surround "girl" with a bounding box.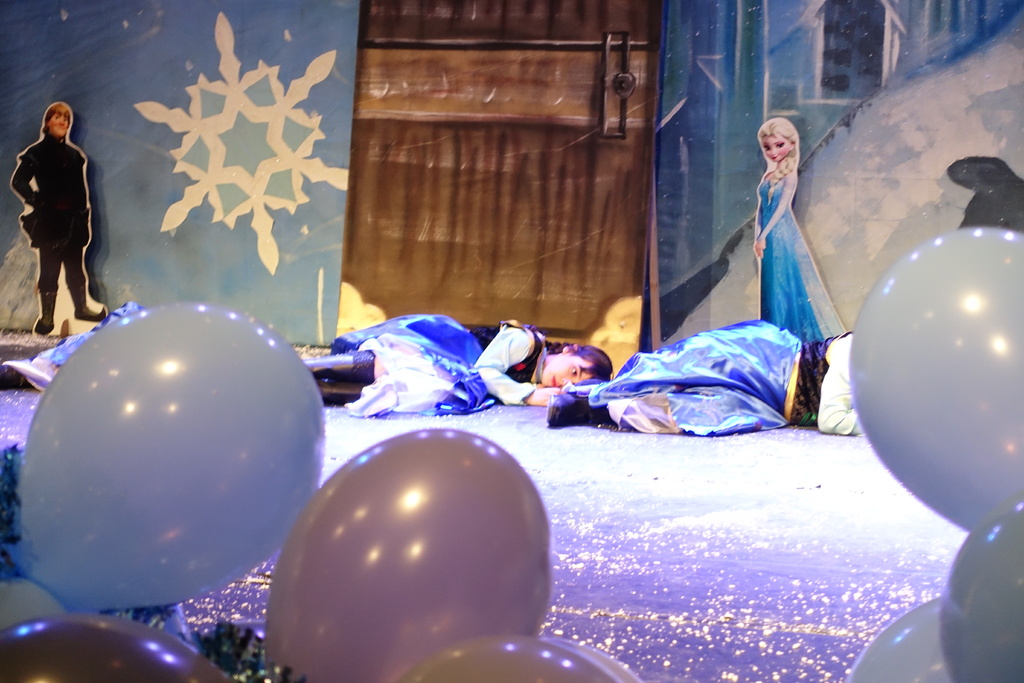
757/117/849/334.
